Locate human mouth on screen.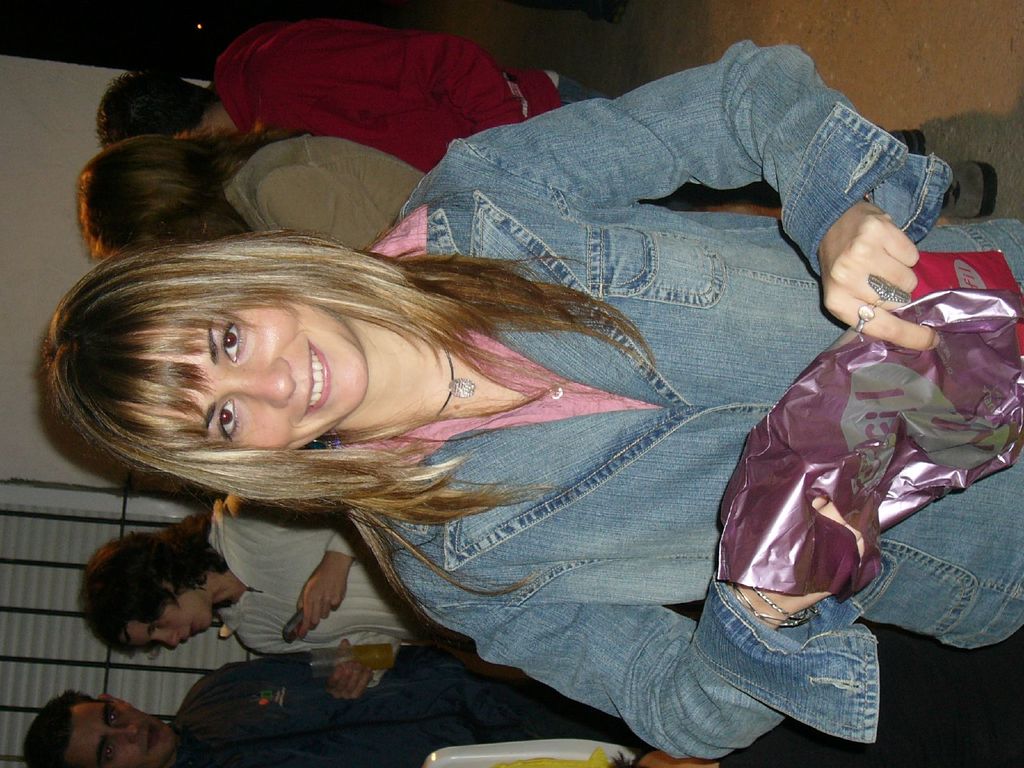
On screen at [310,344,326,420].
